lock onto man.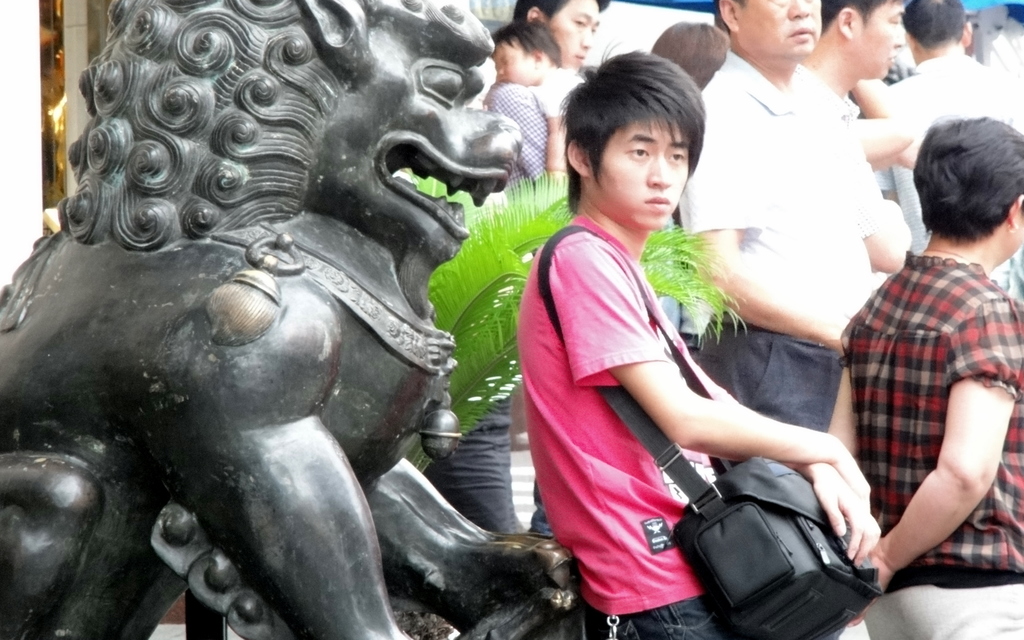
Locked: bbox(876, 0, 1023, 269).
